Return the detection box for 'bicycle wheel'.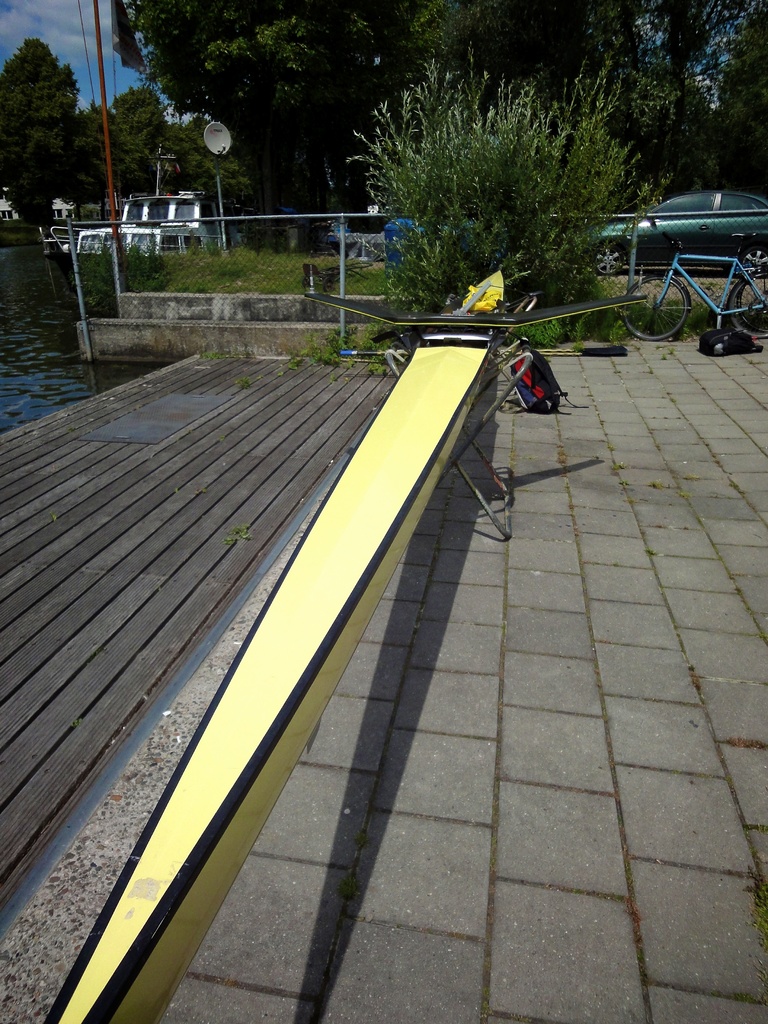
detection(732, 264, 767, 349).
